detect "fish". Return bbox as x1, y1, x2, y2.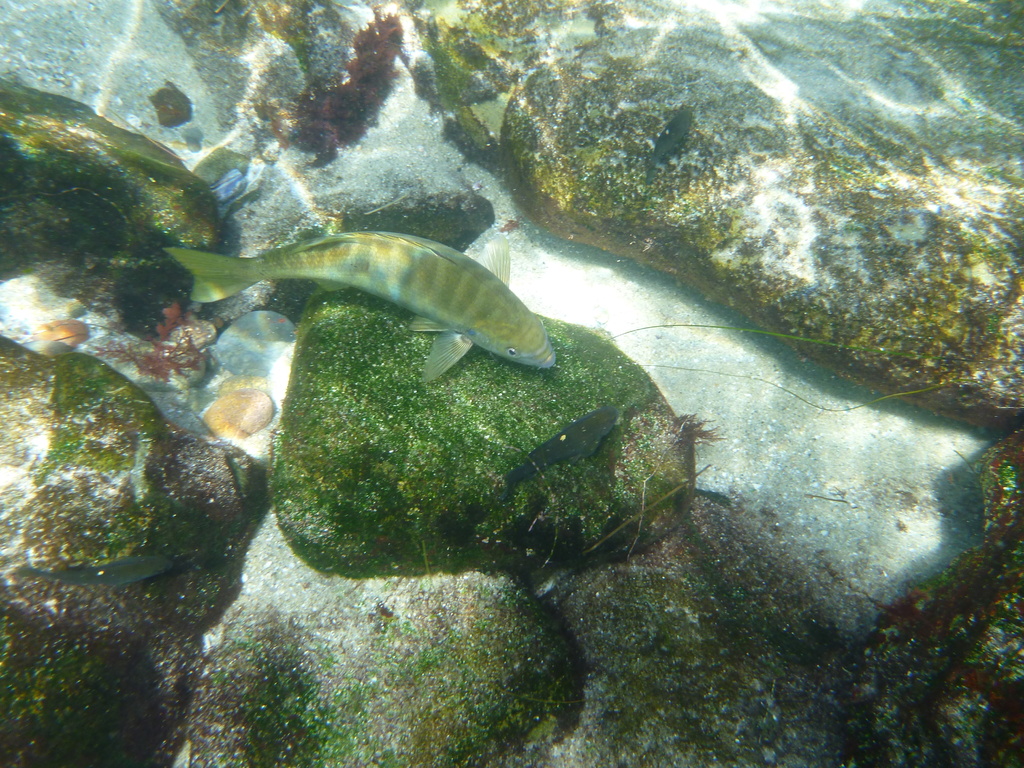
168, 212, 553, 369.
